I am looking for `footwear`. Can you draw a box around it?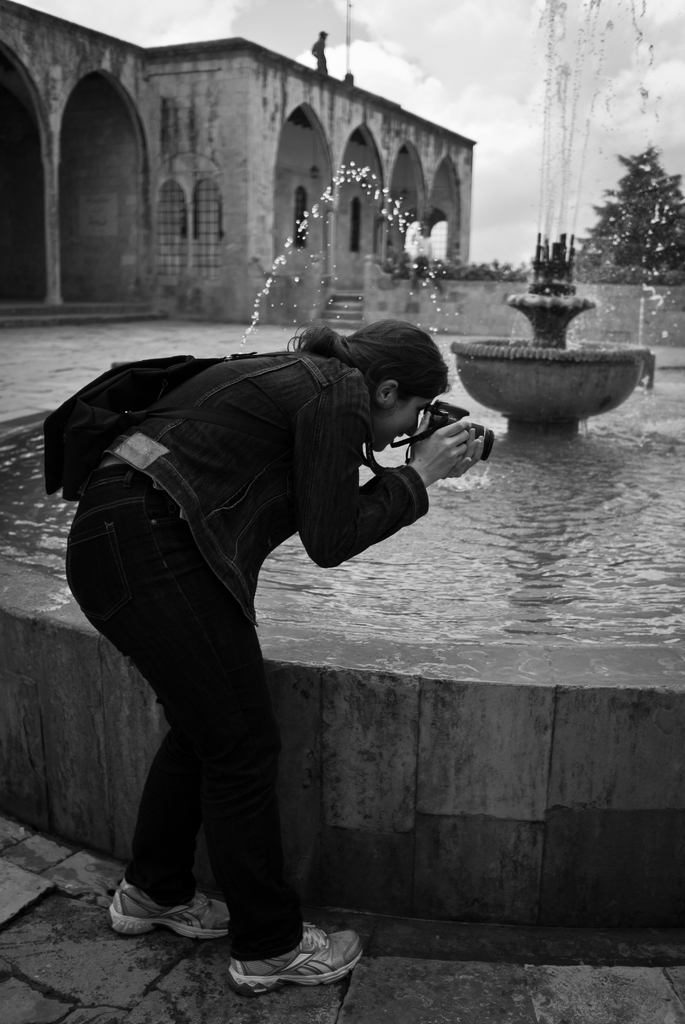
Sure, the bounding box is [100, 879, 228, 938].
